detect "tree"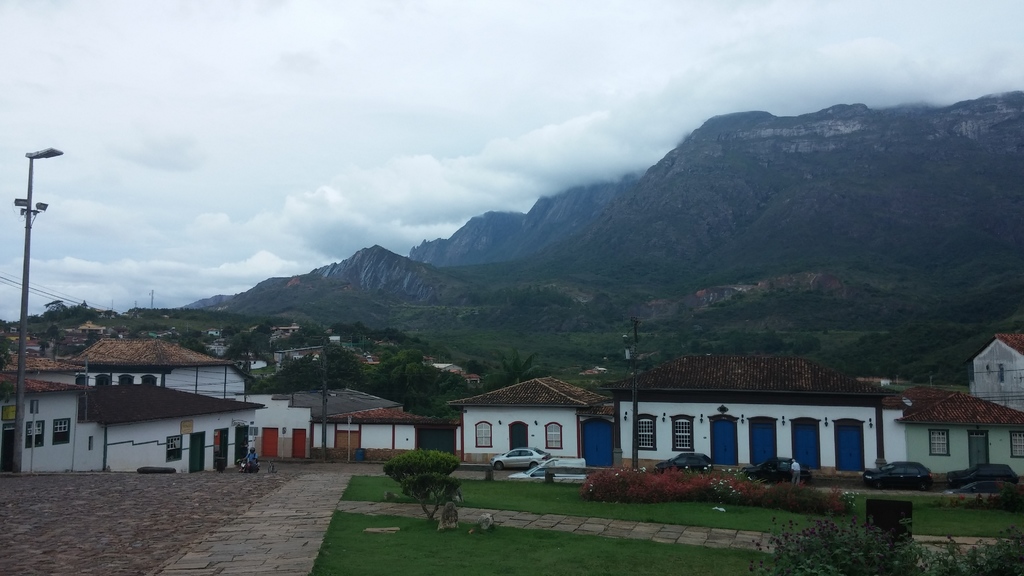
<region>226, 324, 280, 368</region>
